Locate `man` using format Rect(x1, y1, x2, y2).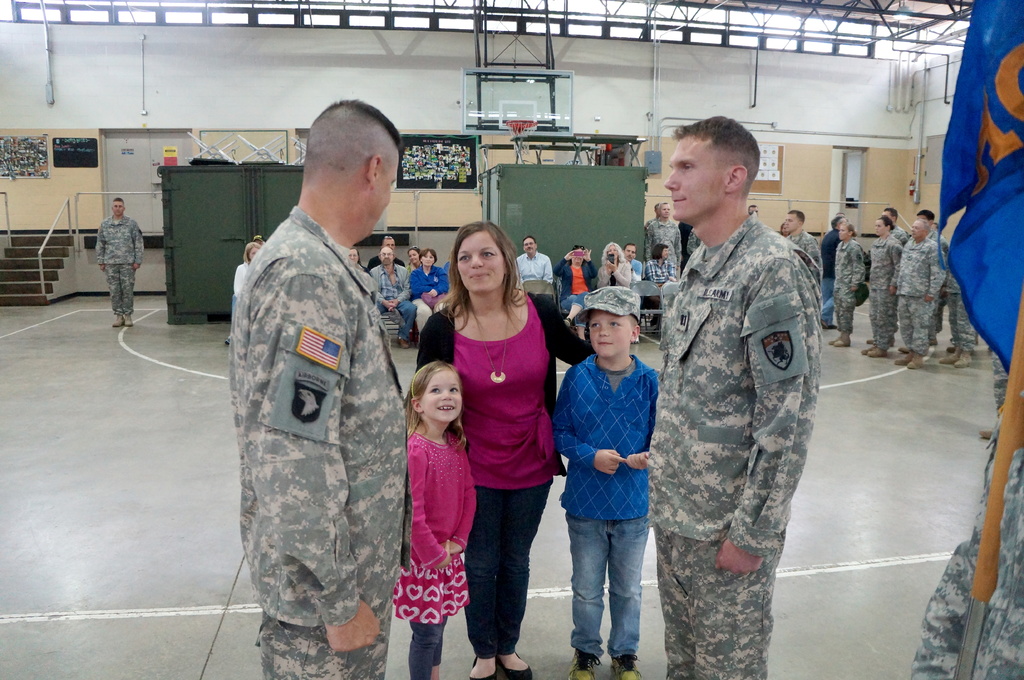
Rect(370, 246, 414, 354).
